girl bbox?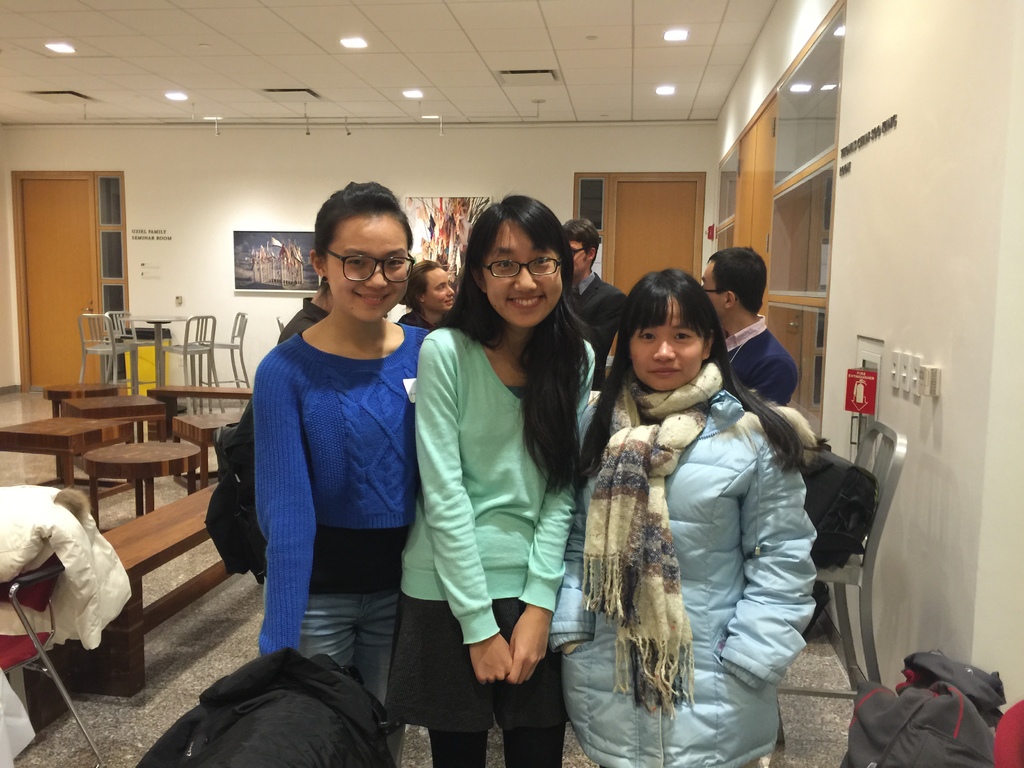
391,193,589,767
